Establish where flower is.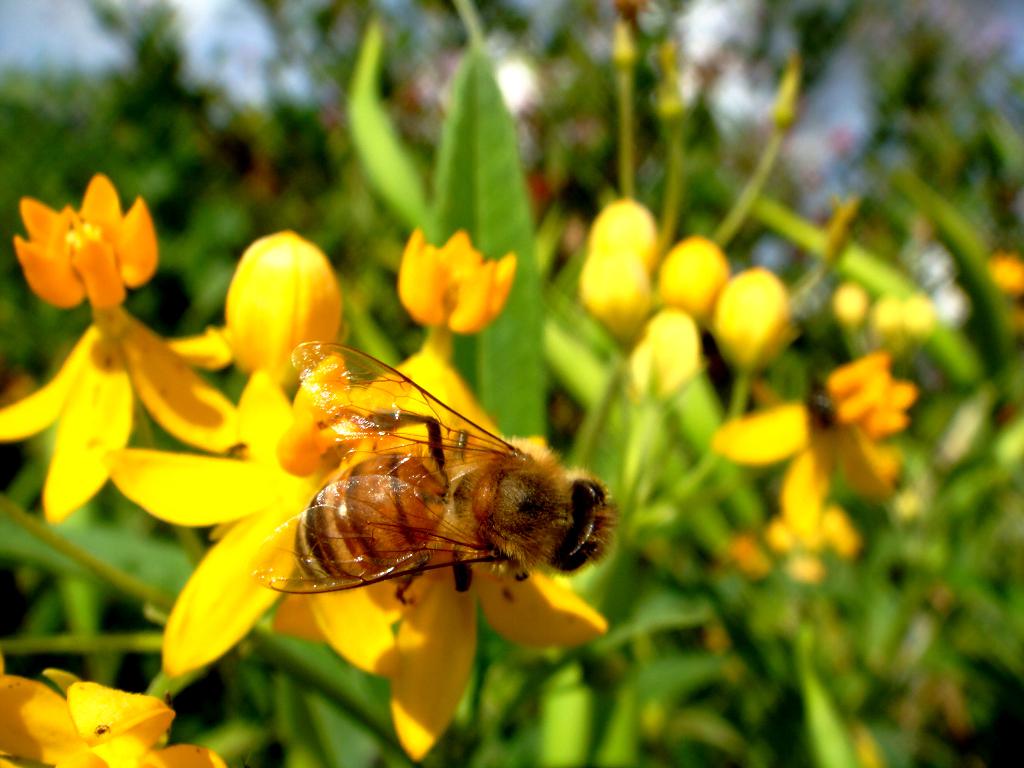
Established at rect(14, 163, 156, 316).
